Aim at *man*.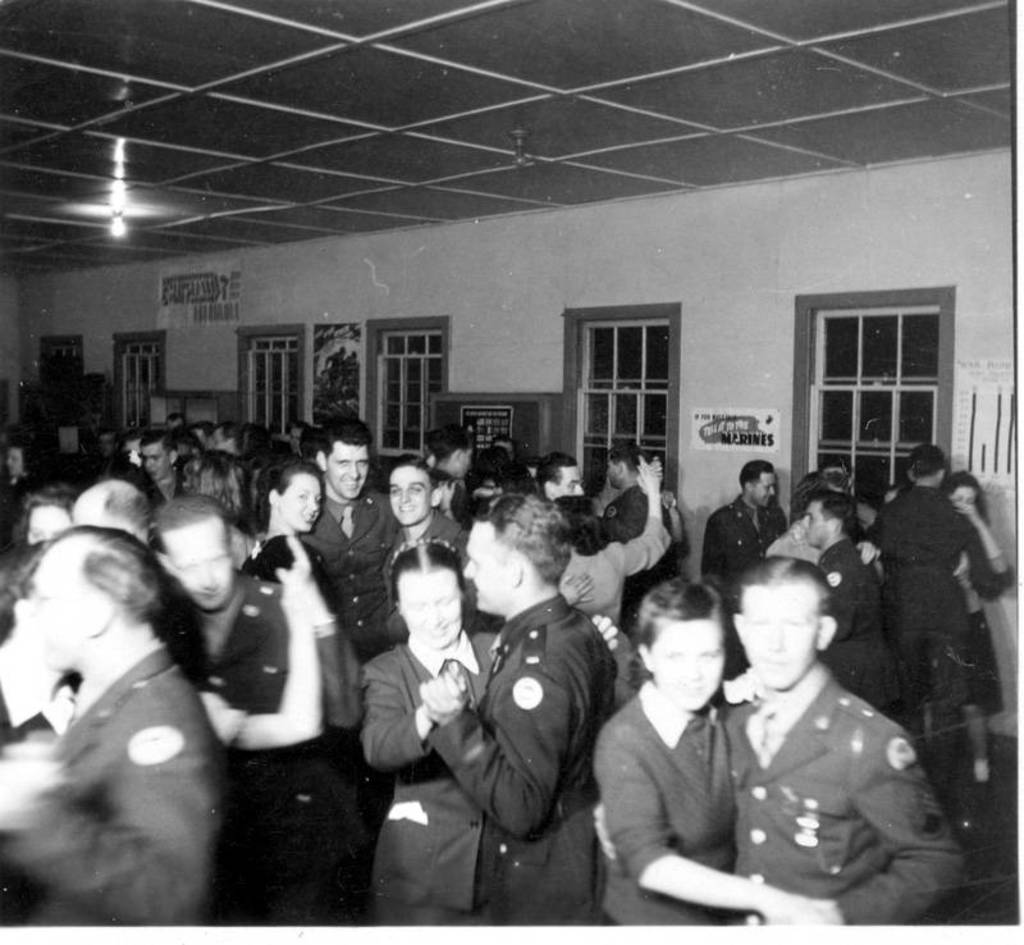
Aimed at x1=0, y1=524, x2=228, y2=931.
